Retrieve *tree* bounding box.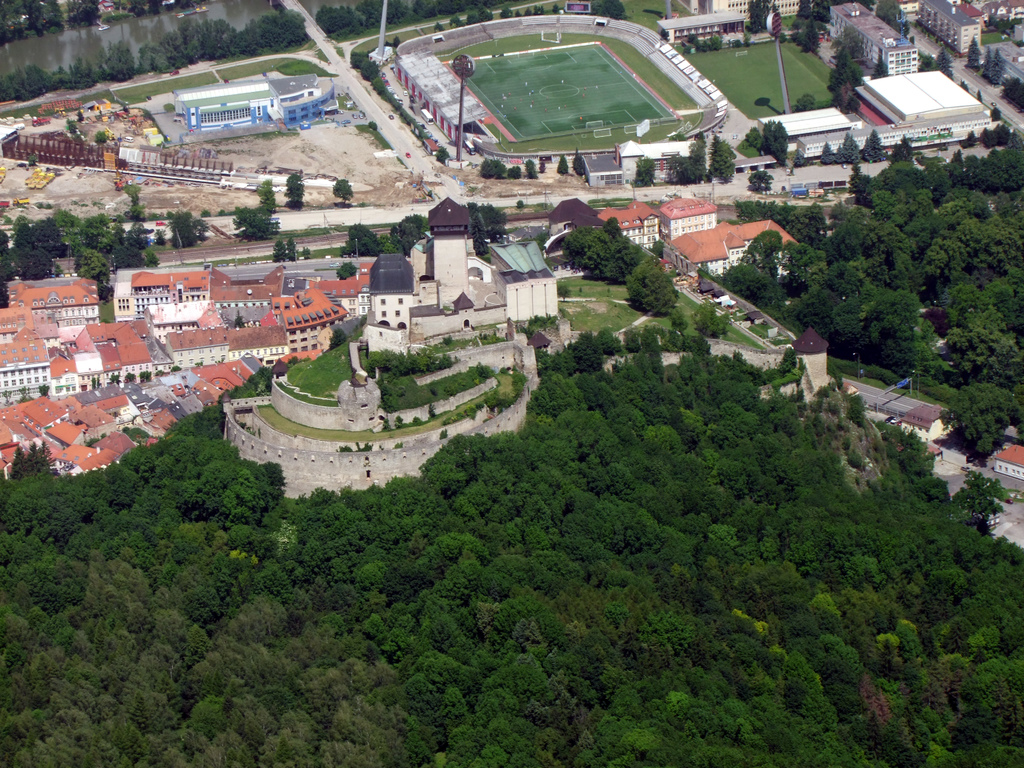
Bounding box: [x1=556, y1=154, x2=567, y2=177].
